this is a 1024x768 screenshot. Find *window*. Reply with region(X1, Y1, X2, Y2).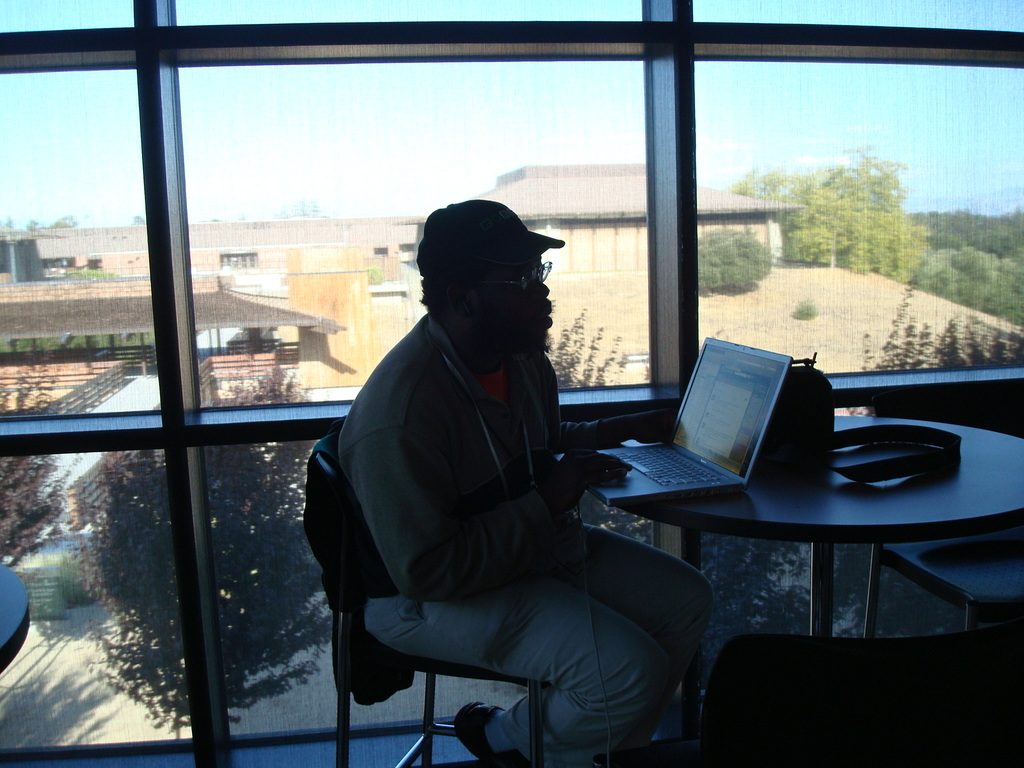
region(177, 66, 659, 387).
